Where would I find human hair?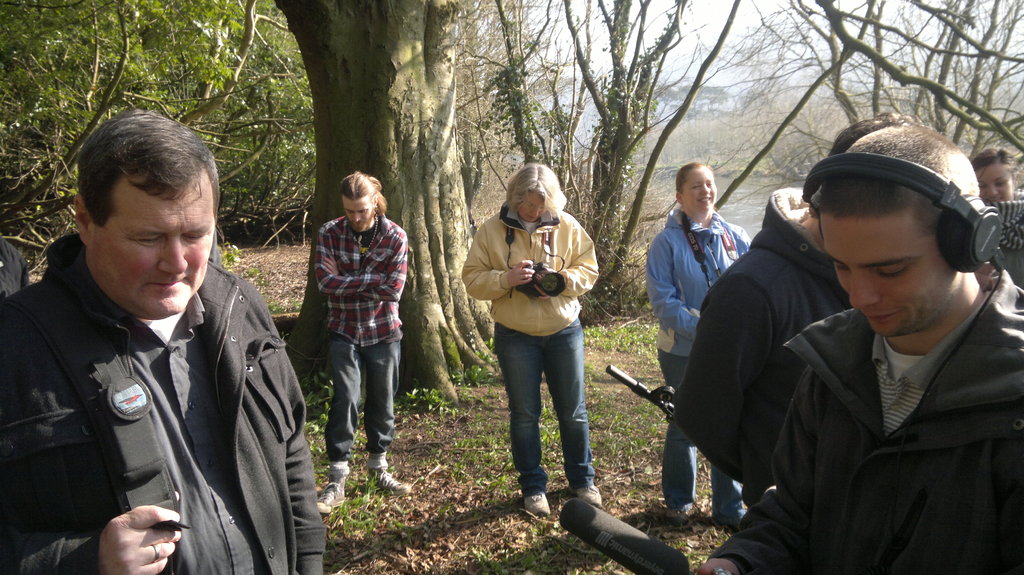
At (x1=676, y1=162, x2=714, y2=190).
